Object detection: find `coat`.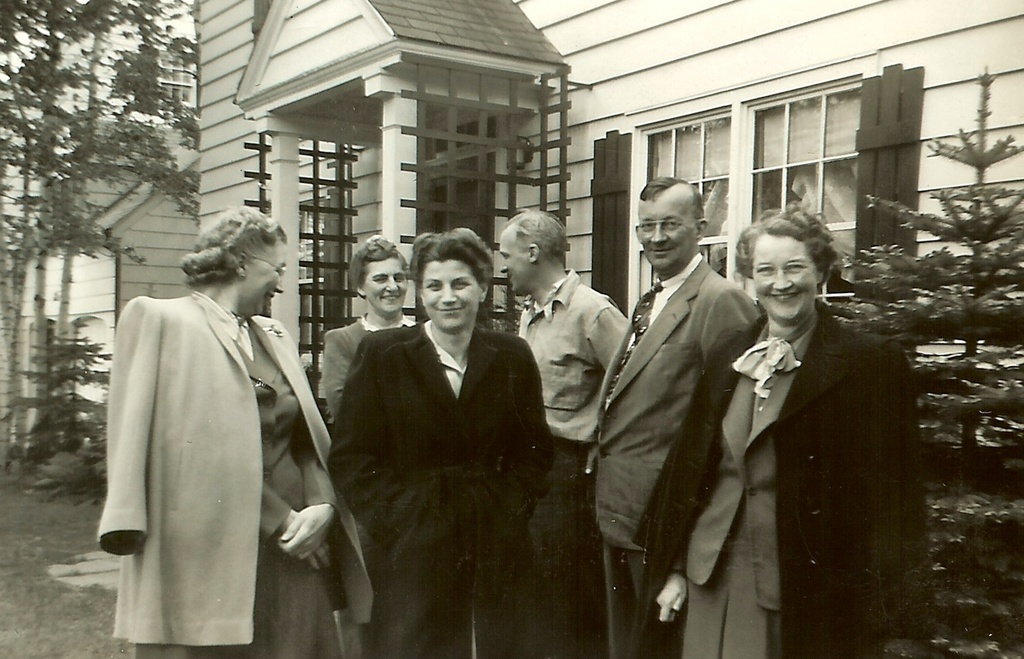
{"x1": 630, "y1": 295, "x2": 935, "y2": 658}.
